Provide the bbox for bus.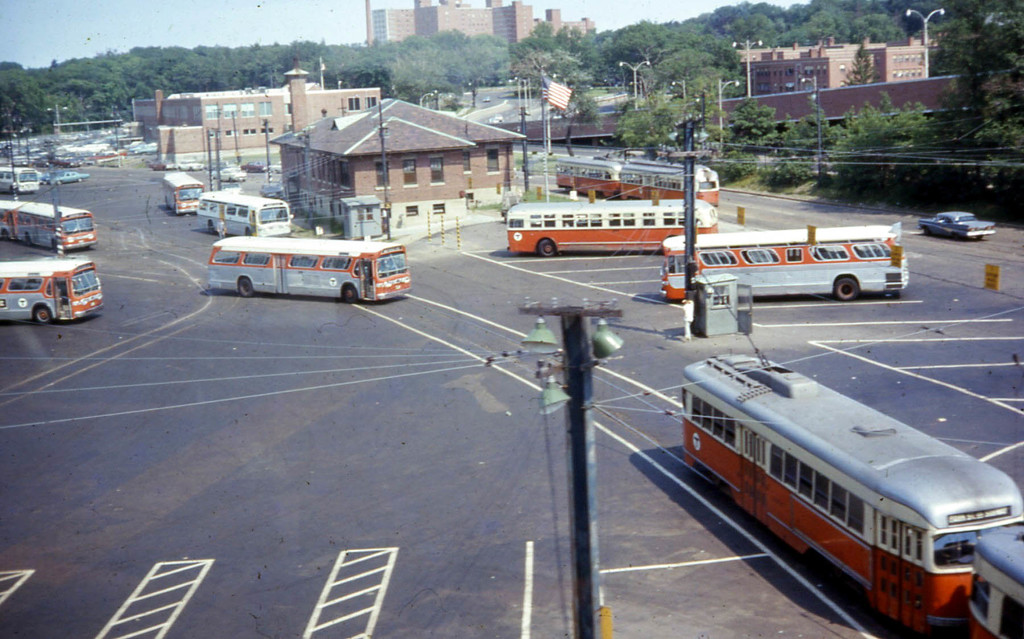
box(0, 163, 39, 193).
